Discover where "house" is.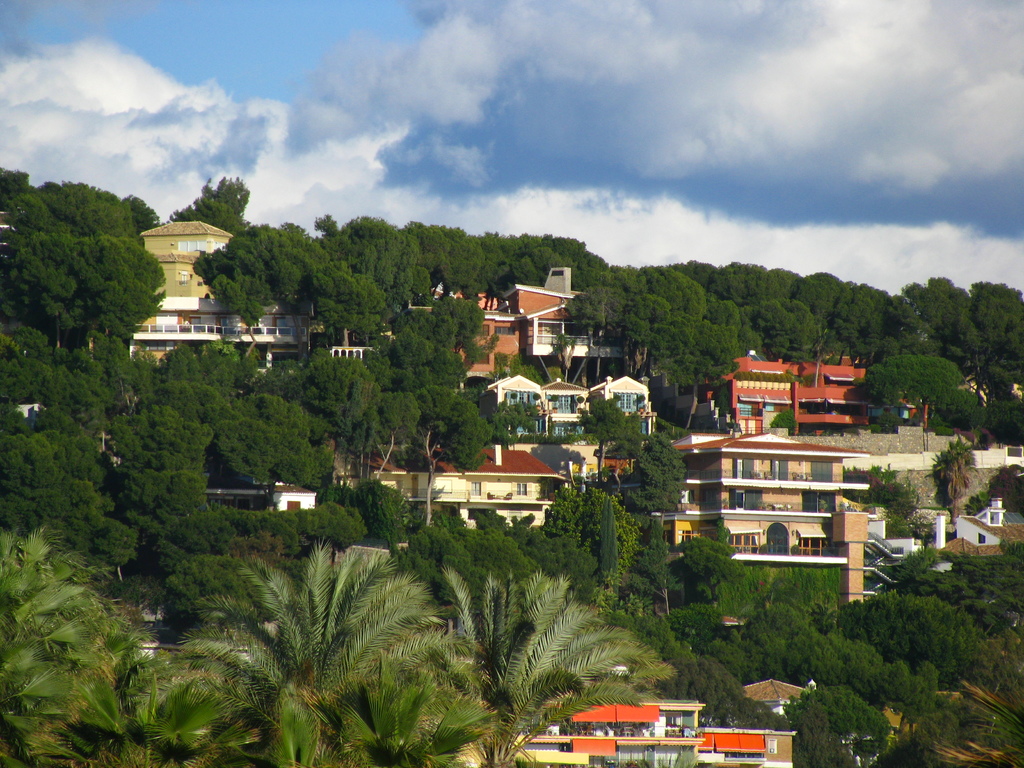
Discovered at bbox=(391, 446, 593, 537).
